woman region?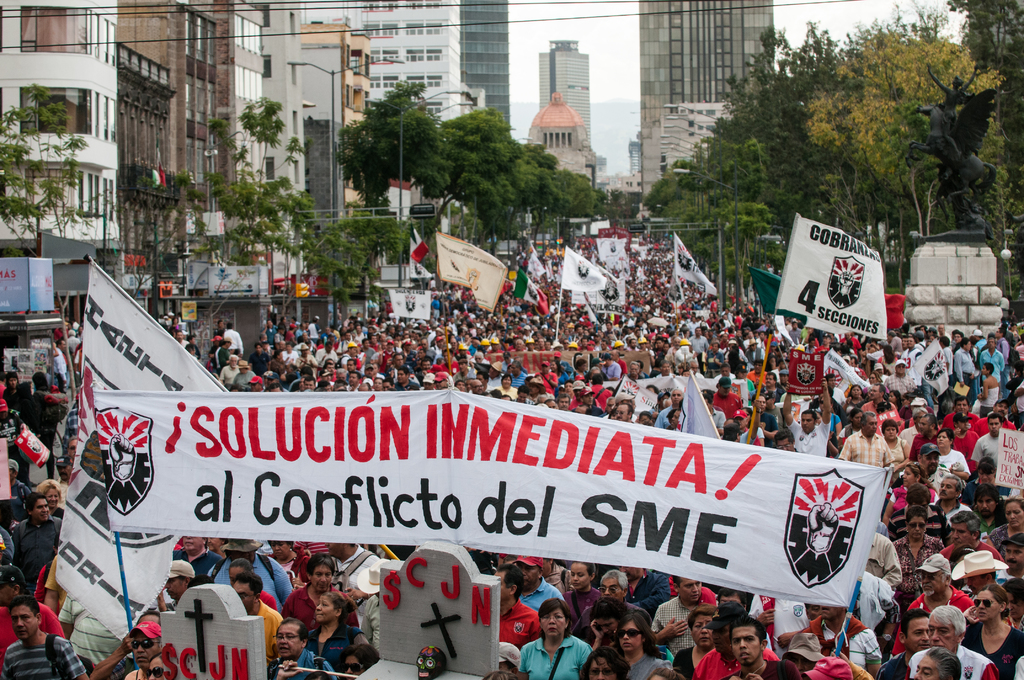
[x1=302, y1=589, x2=368, y2=670]
